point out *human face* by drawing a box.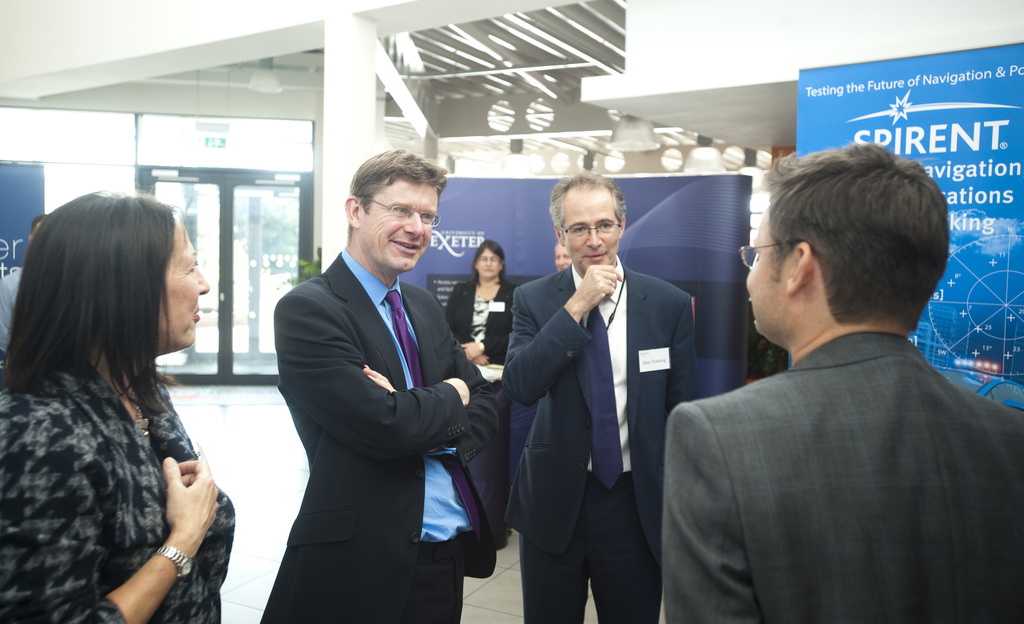
bbox(159, 215, 209, 349).
